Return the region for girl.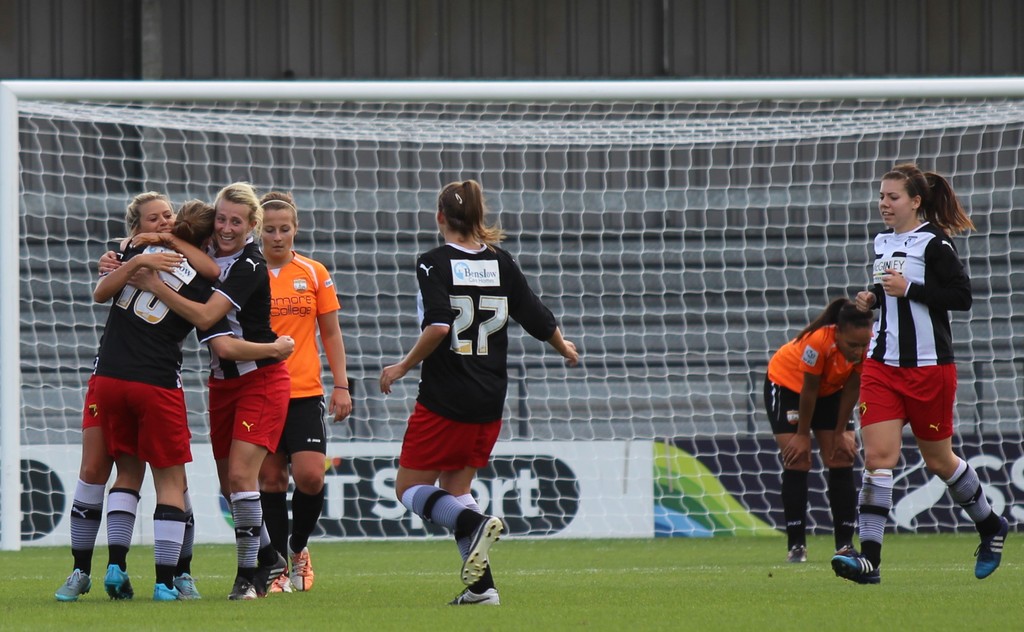
<box>384,182,575,598</box>.
